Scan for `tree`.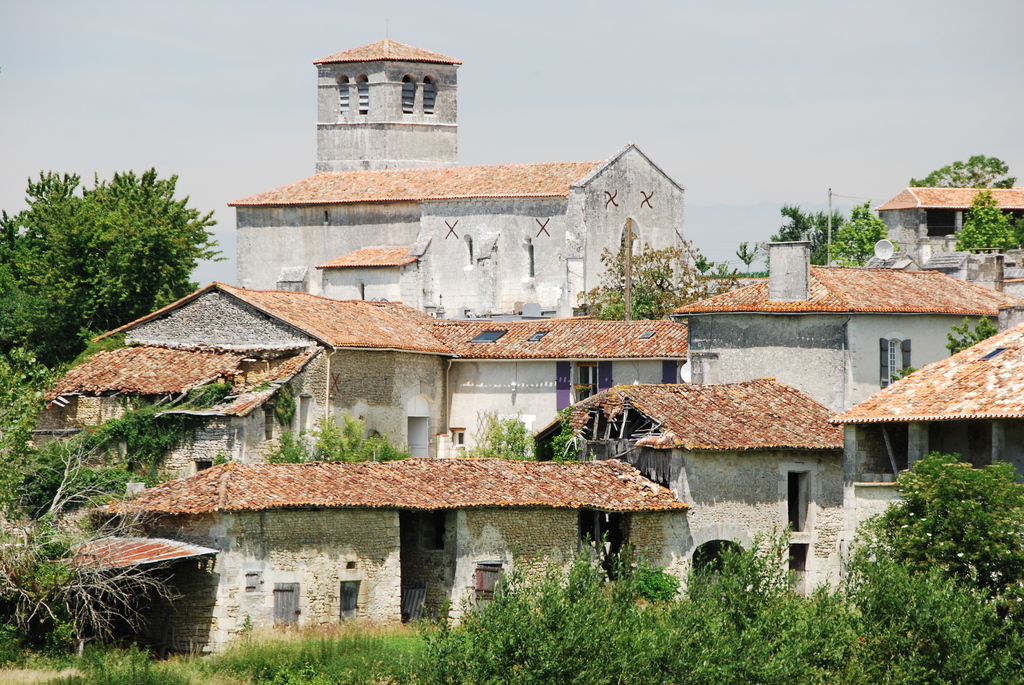
Scan result: <region>758, 198, 845, 274</region>.
